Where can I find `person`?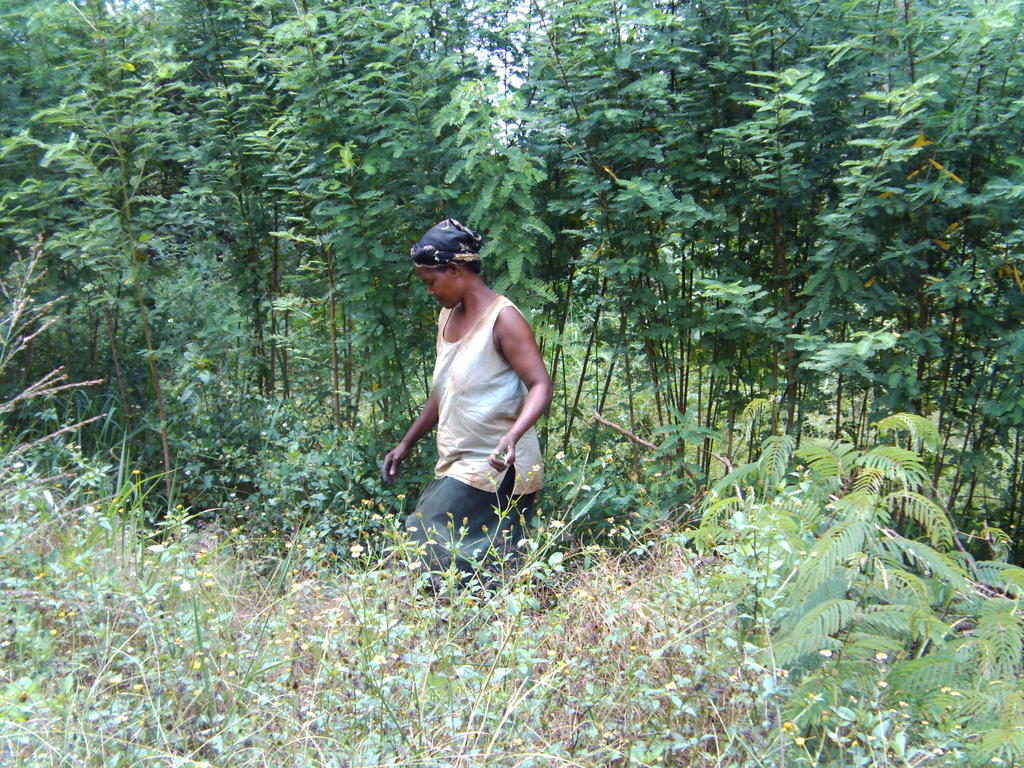
You can find it at [left=388, top=204, right=550, bottom=599].
